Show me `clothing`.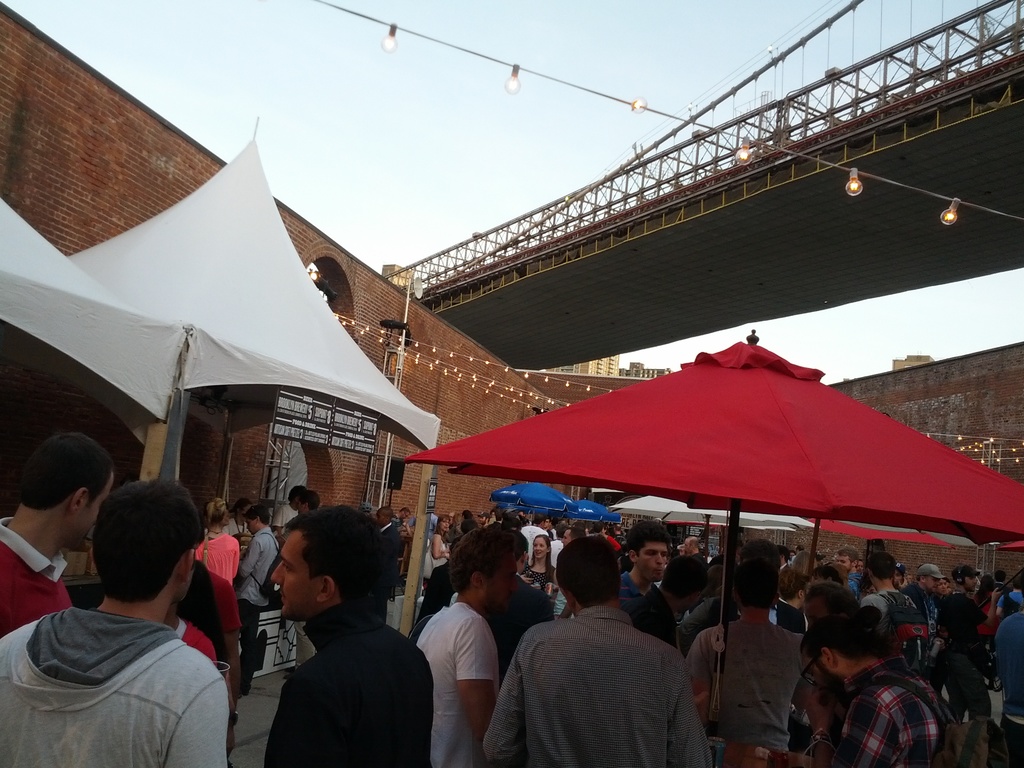
`clothing` is here: (687,623,812,749).
